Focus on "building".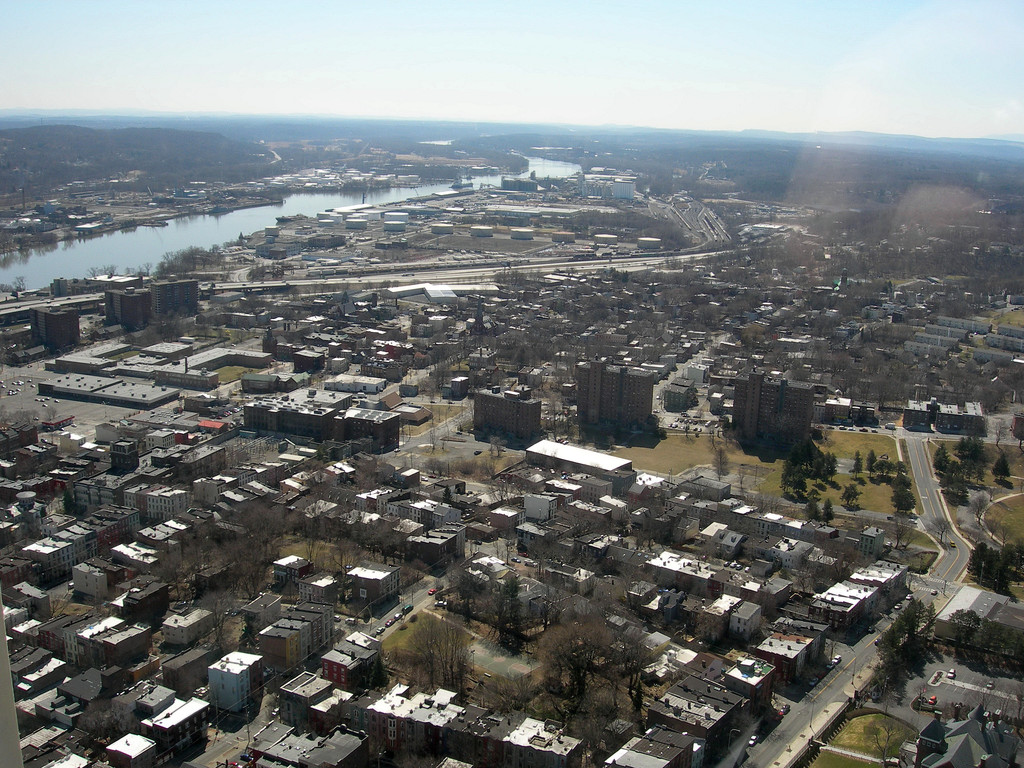
Focused at (x1=440, y1=383, x2=451, y2=401).
